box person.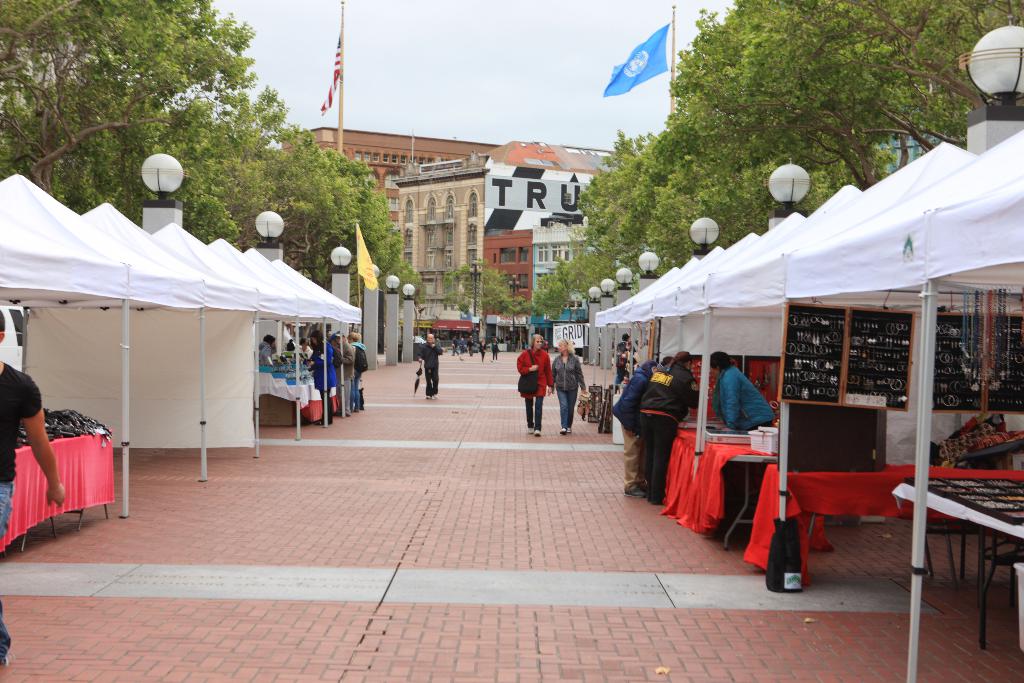
crop(639, 353, 695, 498).
